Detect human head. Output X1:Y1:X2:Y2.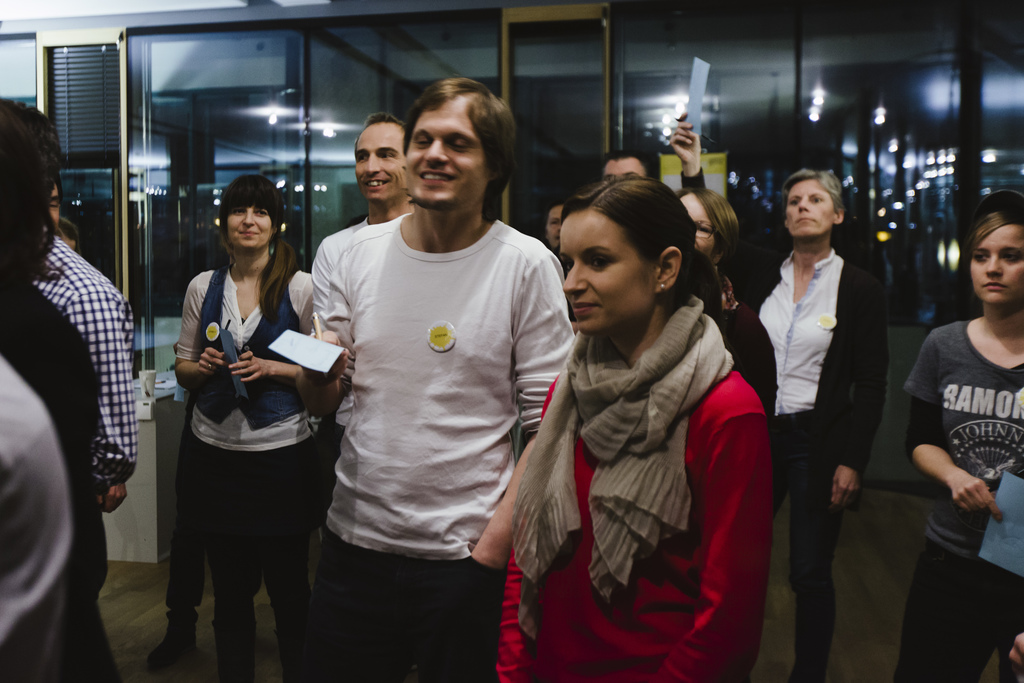
58:215:83:257.
